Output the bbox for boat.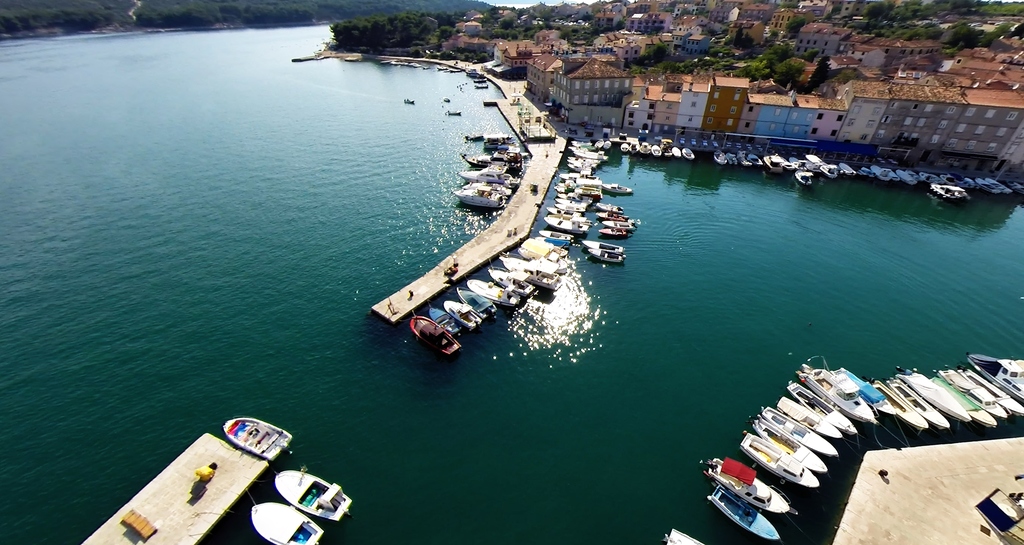
box(933, 375, 995, 425).
